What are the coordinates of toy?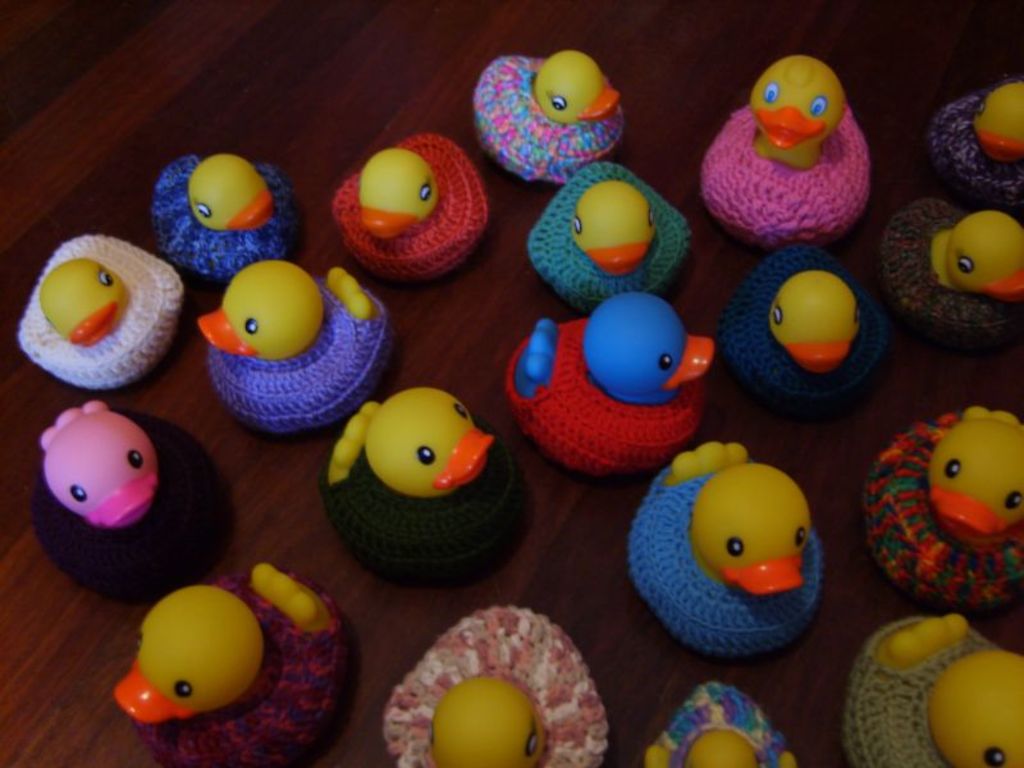
select_region(840, 612, 1023, 767).
